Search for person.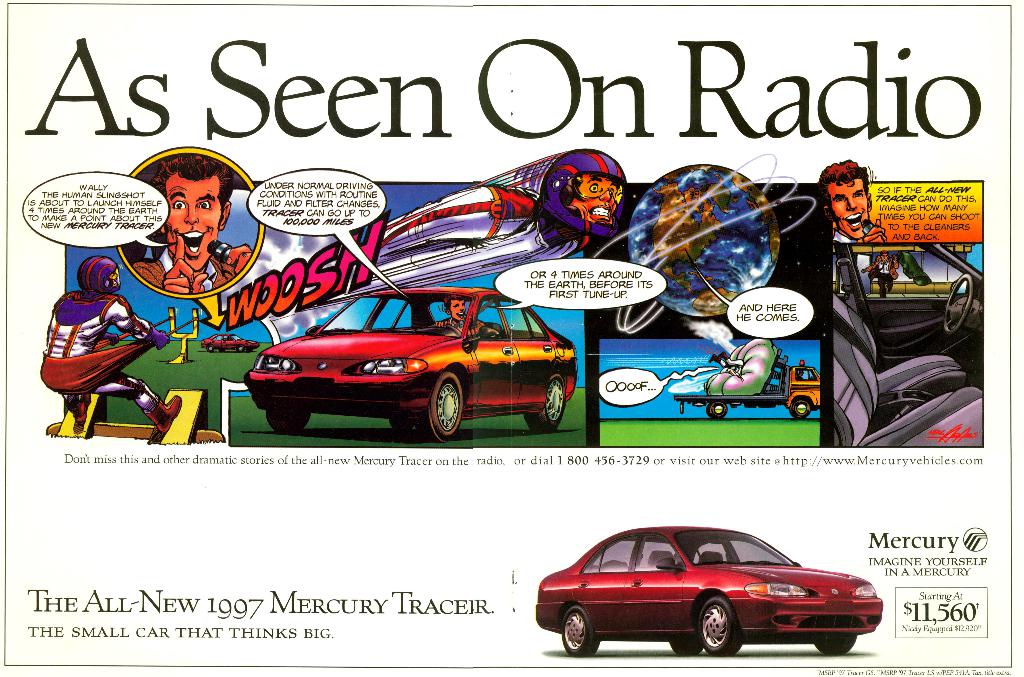
Found at l=707, t=350, r=742, b=378.
